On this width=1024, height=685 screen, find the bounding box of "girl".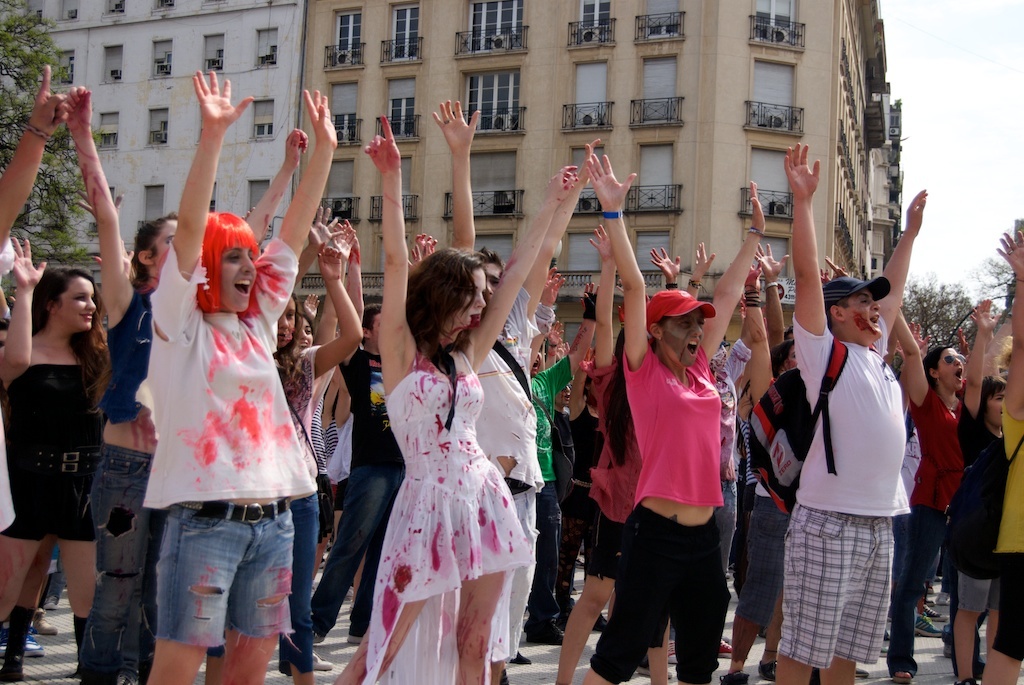
Bounding box: left=952, top=301, right=1006, bottom=677.
